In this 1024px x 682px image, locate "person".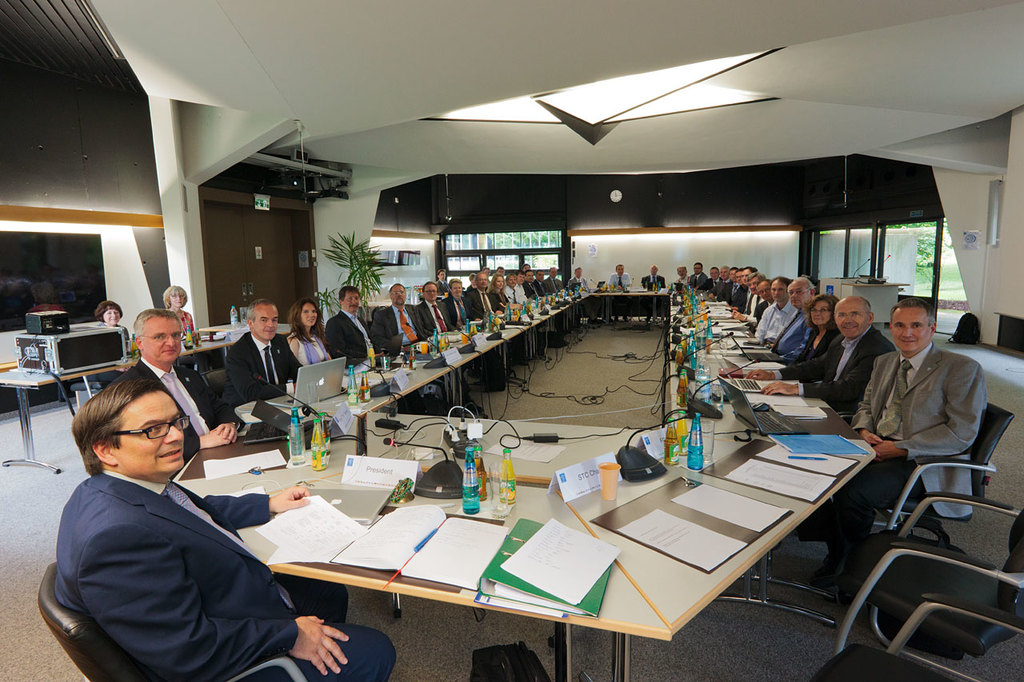
Bounding box: crop(165, 285, 201, 344).
